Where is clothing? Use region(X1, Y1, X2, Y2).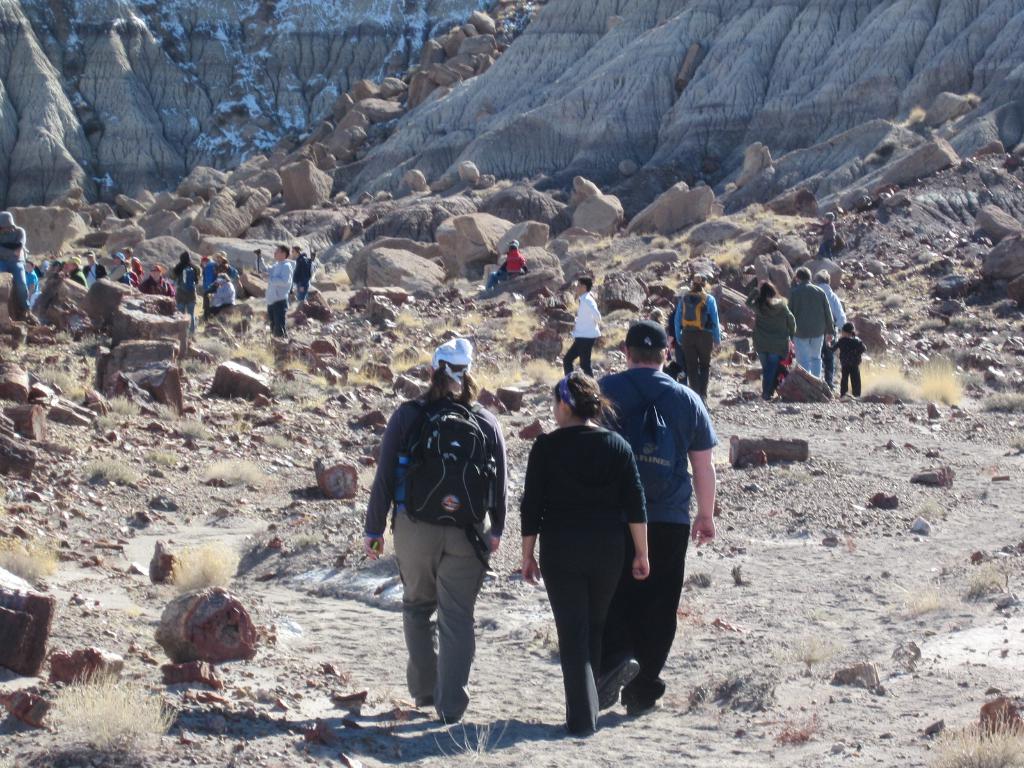
region(835, 332, 865, 397).
